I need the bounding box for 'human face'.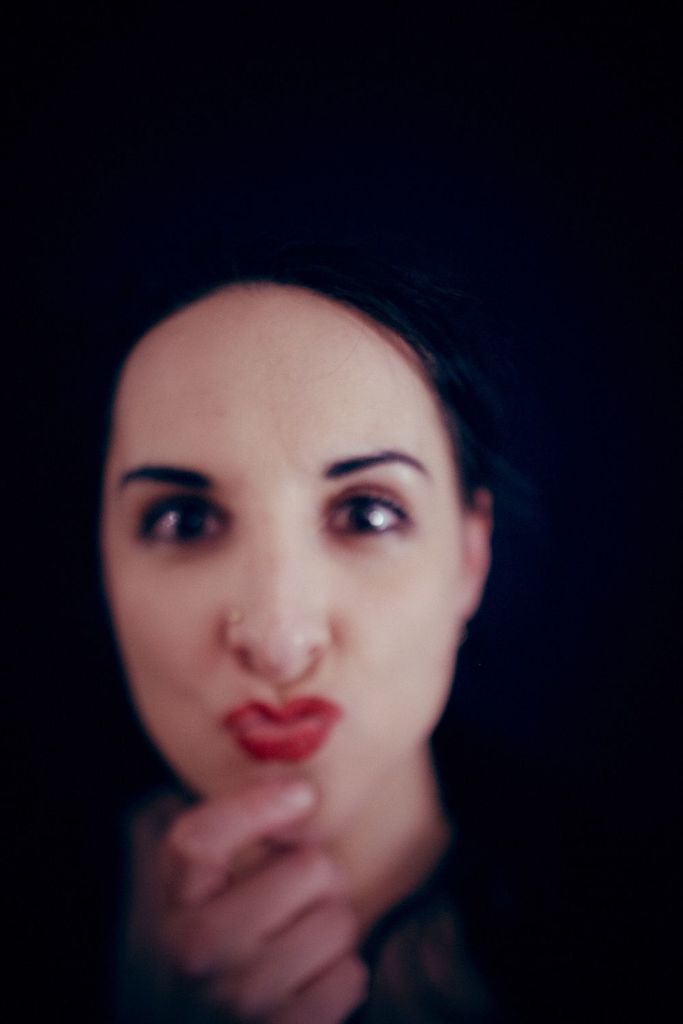
Here it is: (106, 284, 465, 833).
